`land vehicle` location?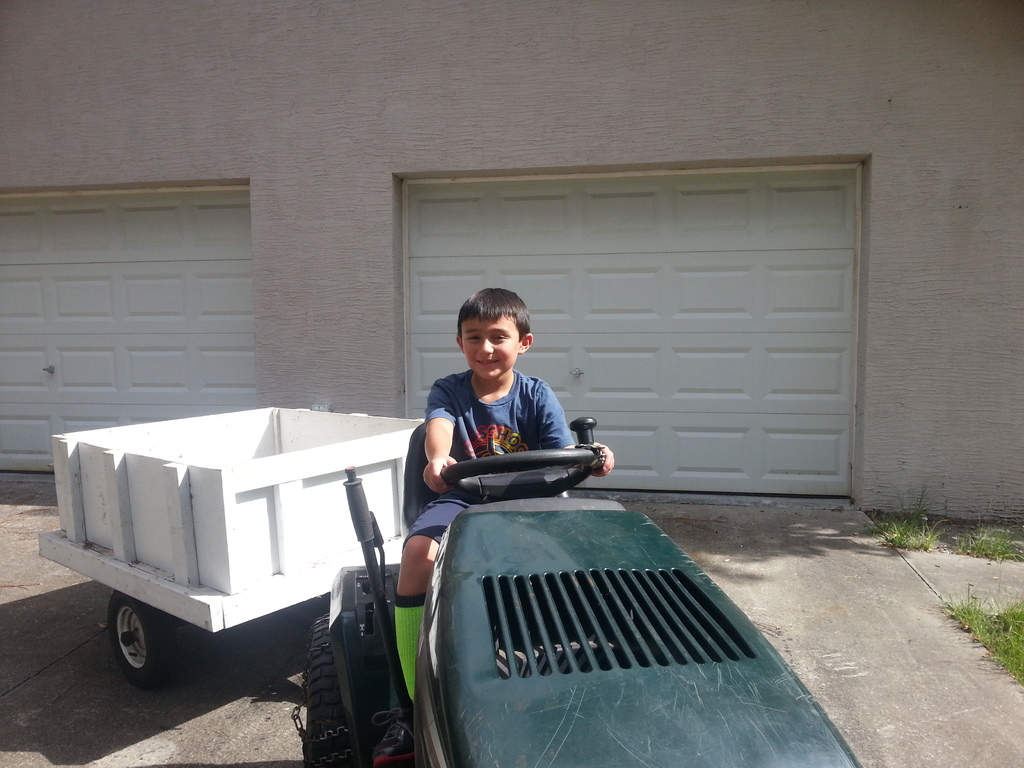
(left=145, top=376, right=877, bottom=755)
